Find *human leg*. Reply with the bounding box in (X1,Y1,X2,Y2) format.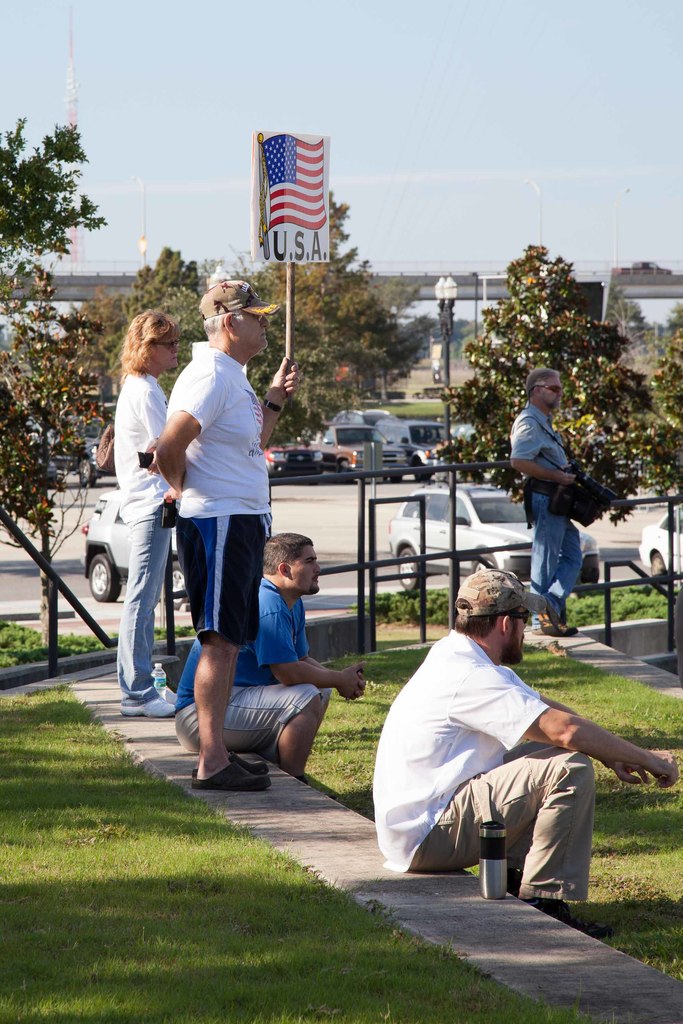
(541,515,586,639).
